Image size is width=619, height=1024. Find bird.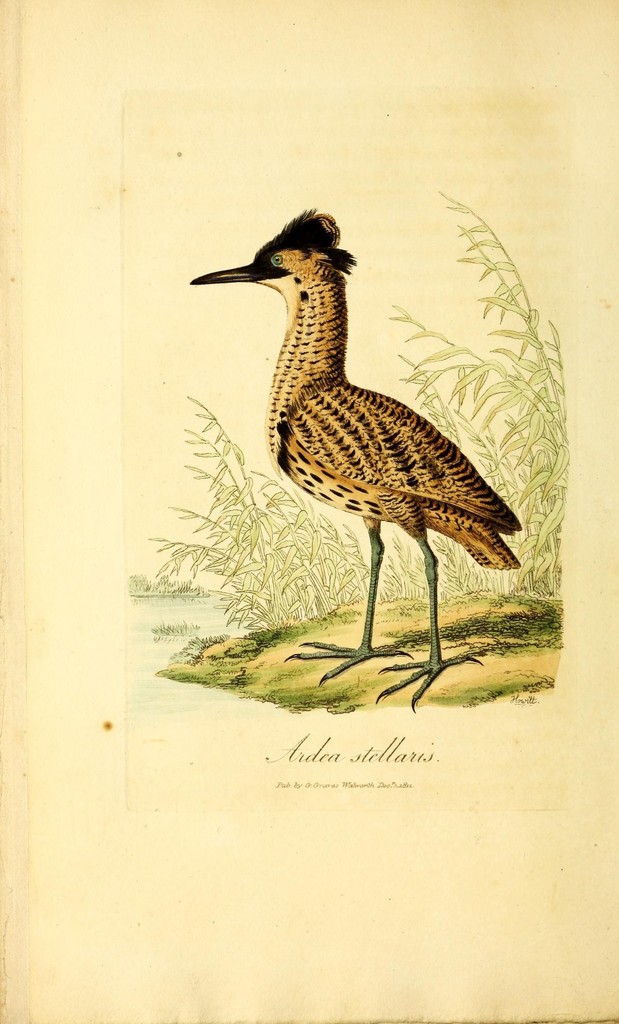
{"left": 175, "top": 200, "right": 535, "bottom": 715}.
